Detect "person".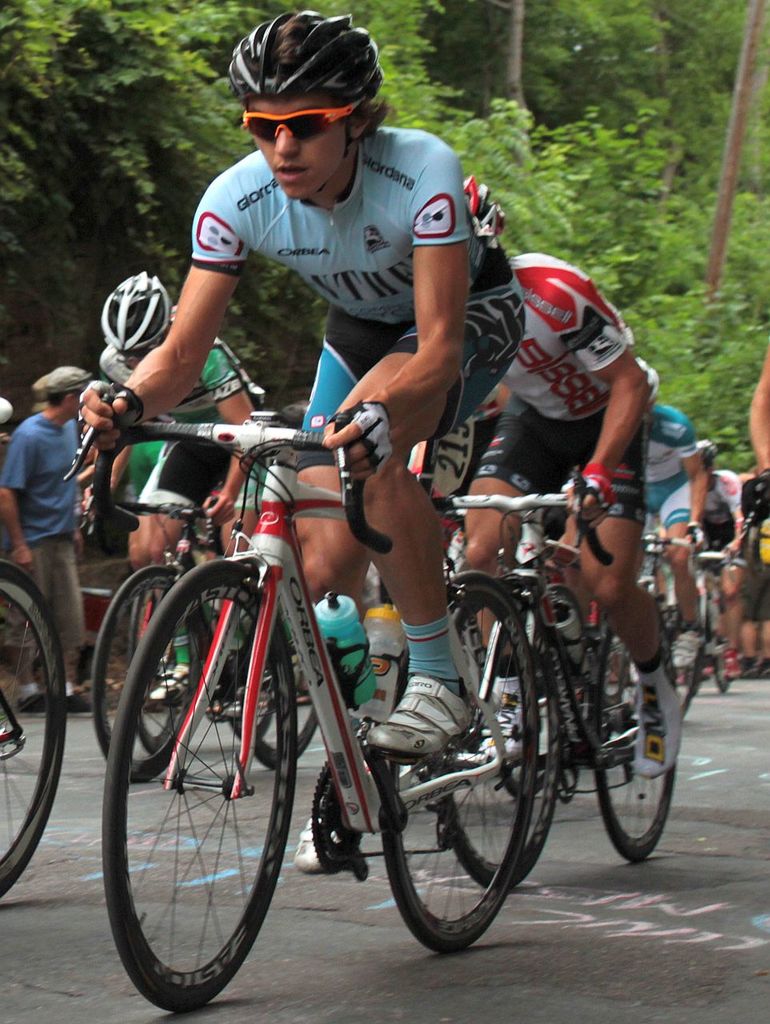
Detected at 455, 163, 684, 786.
